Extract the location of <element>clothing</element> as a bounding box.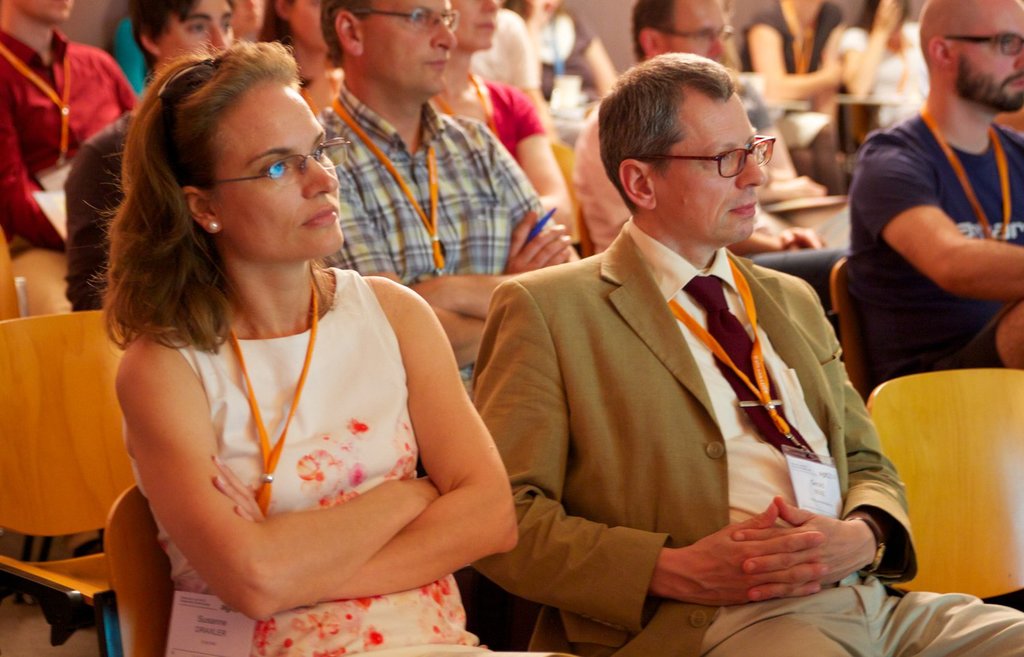
bbox=(0, 20, 144, 257).
